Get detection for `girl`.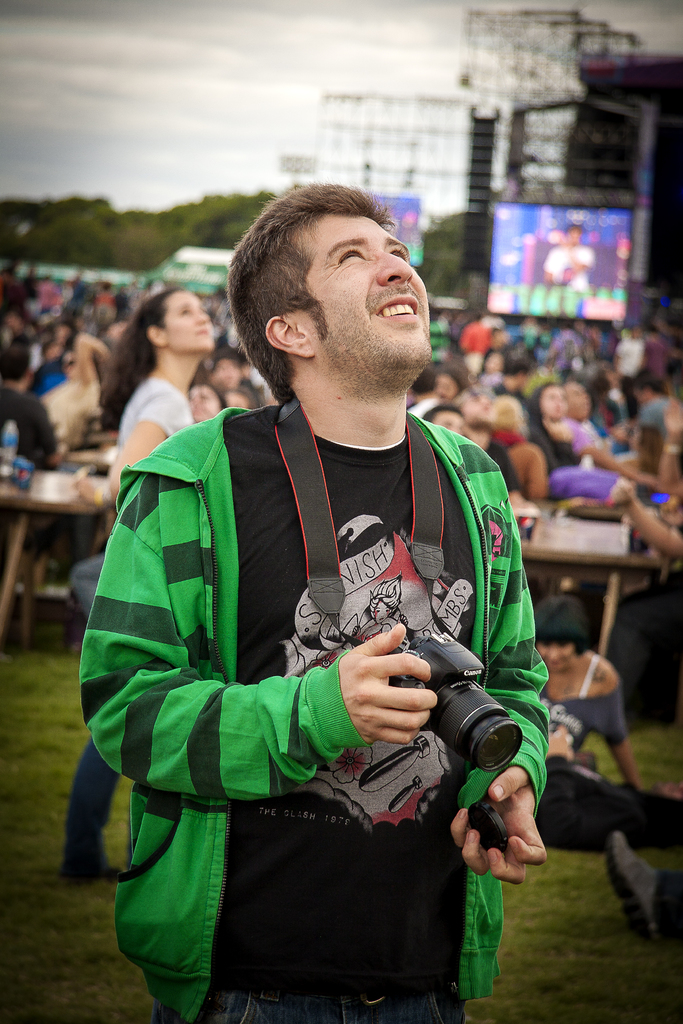
Detection: [58,291,215,883].
